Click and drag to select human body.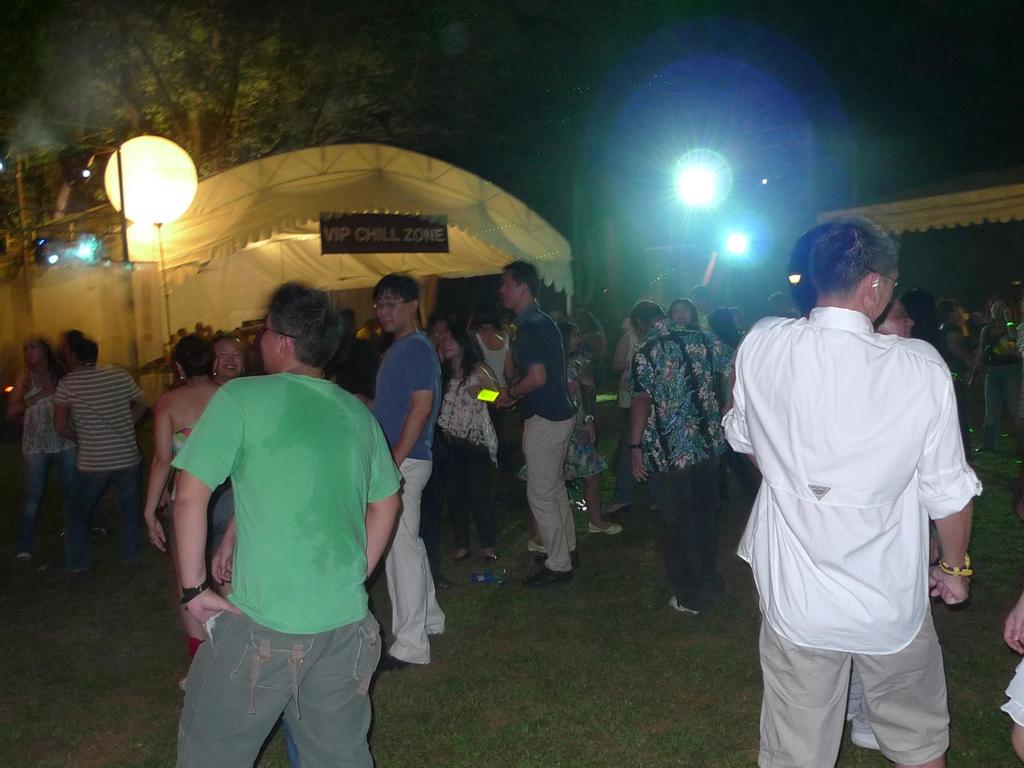
Selection: 144 328 222 549.
